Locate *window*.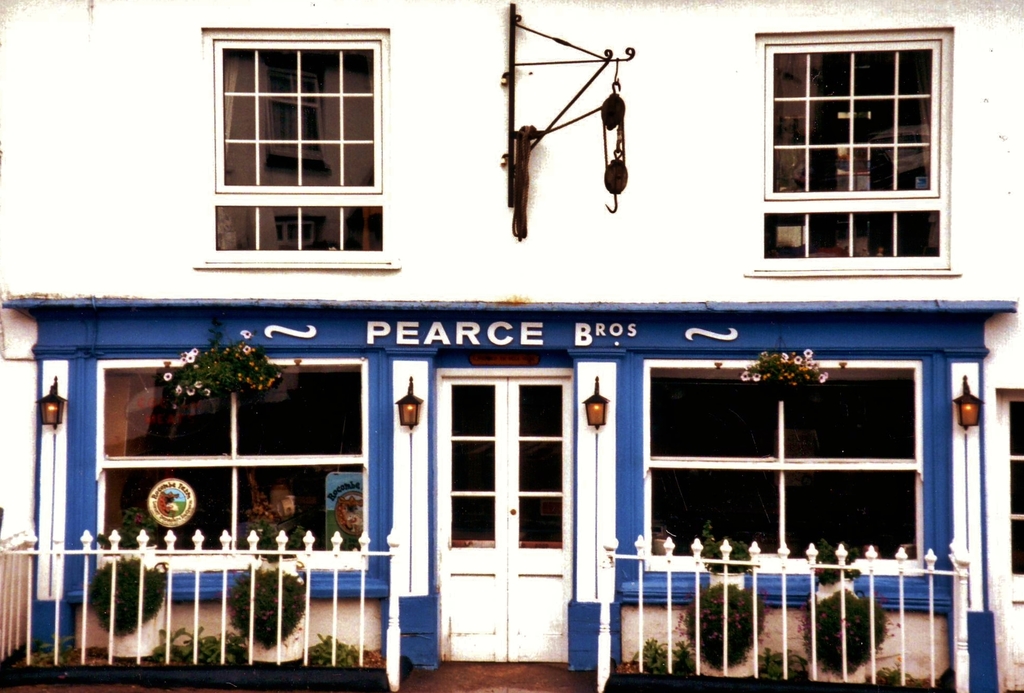
Bounding box: bbox(97, 356, 371, 573).
